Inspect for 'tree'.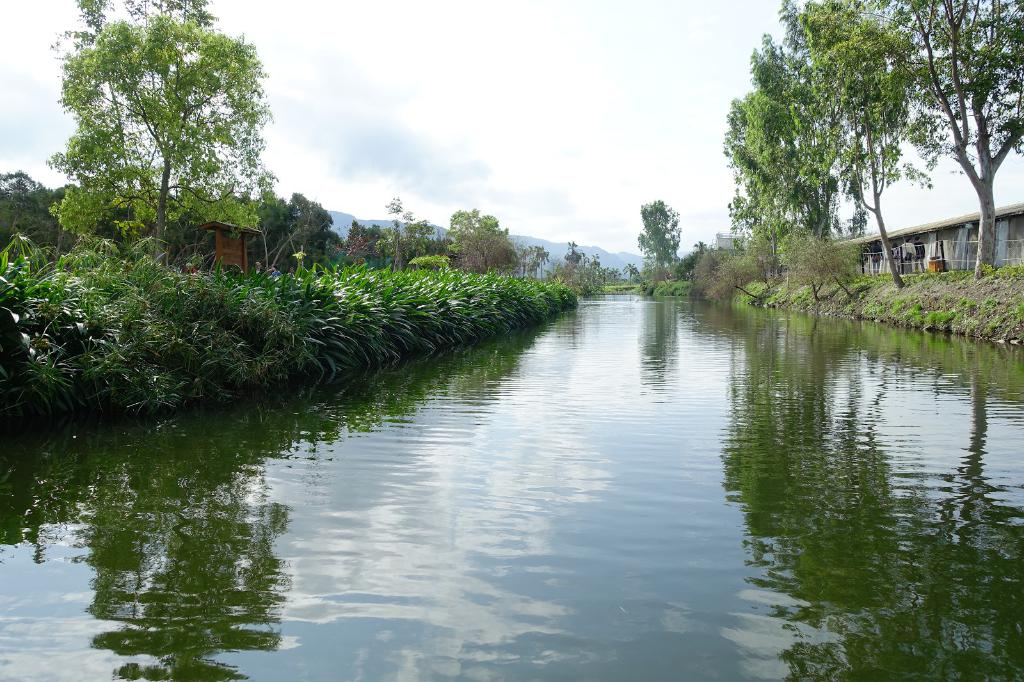
Inspection: x1=682, y1=235, x2=726, y2=296.
